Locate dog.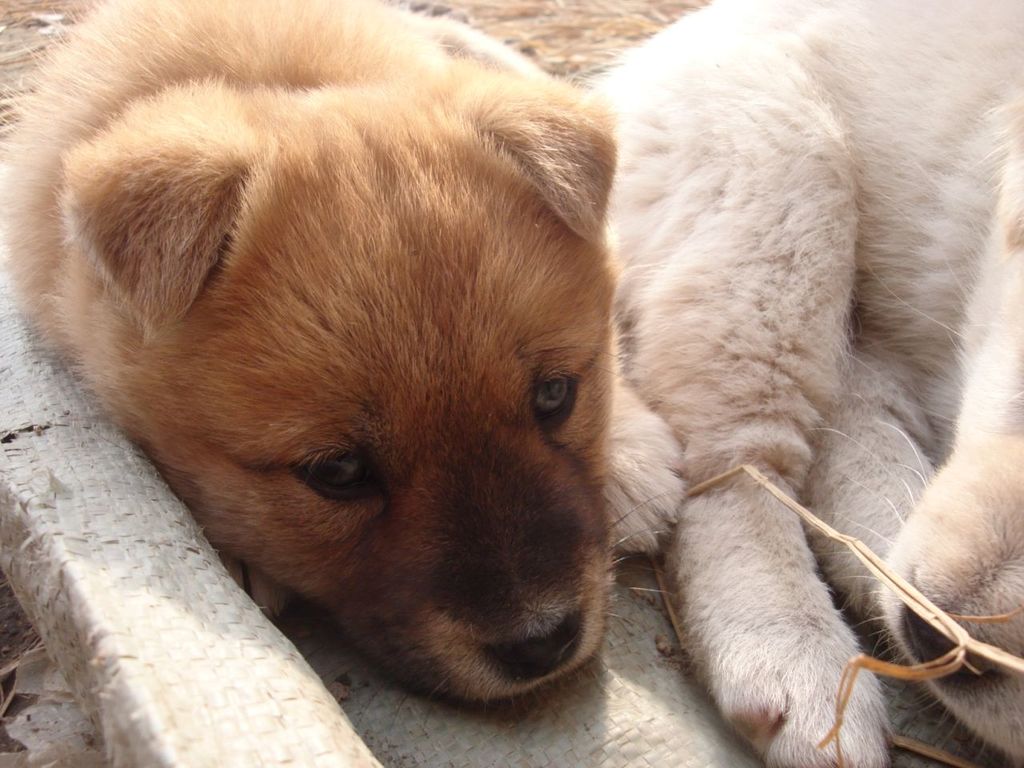
Bounding box: 578 0 1023 767.
